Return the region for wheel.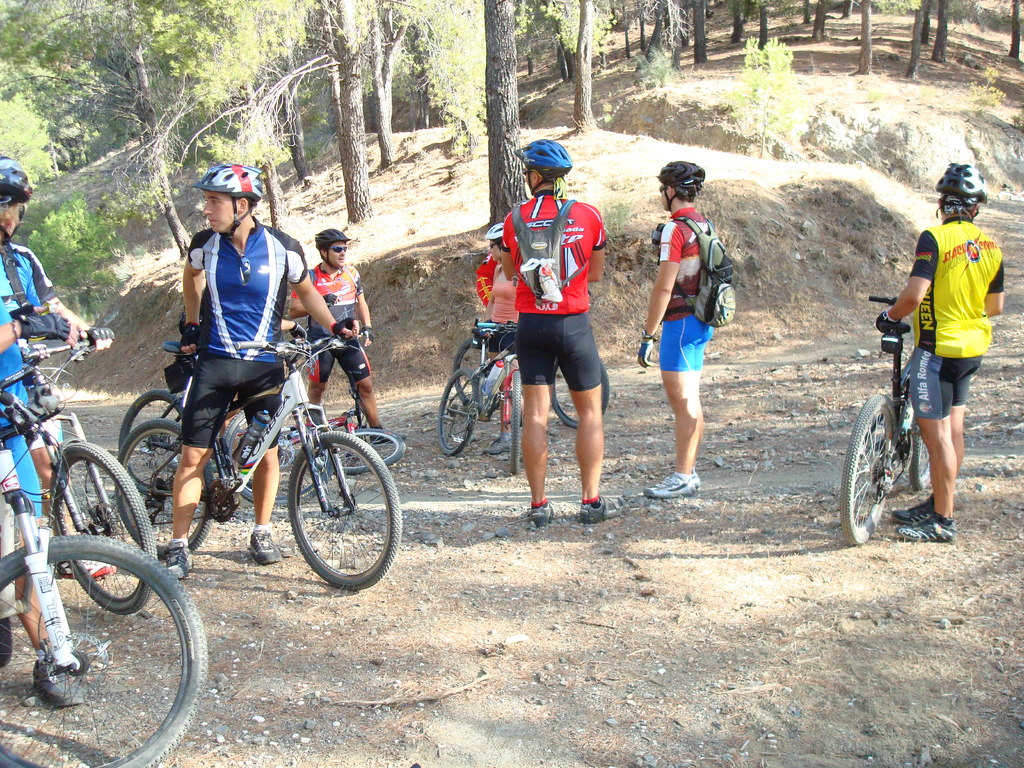
[x1=0, y1=519, x2=210, y2=767].
